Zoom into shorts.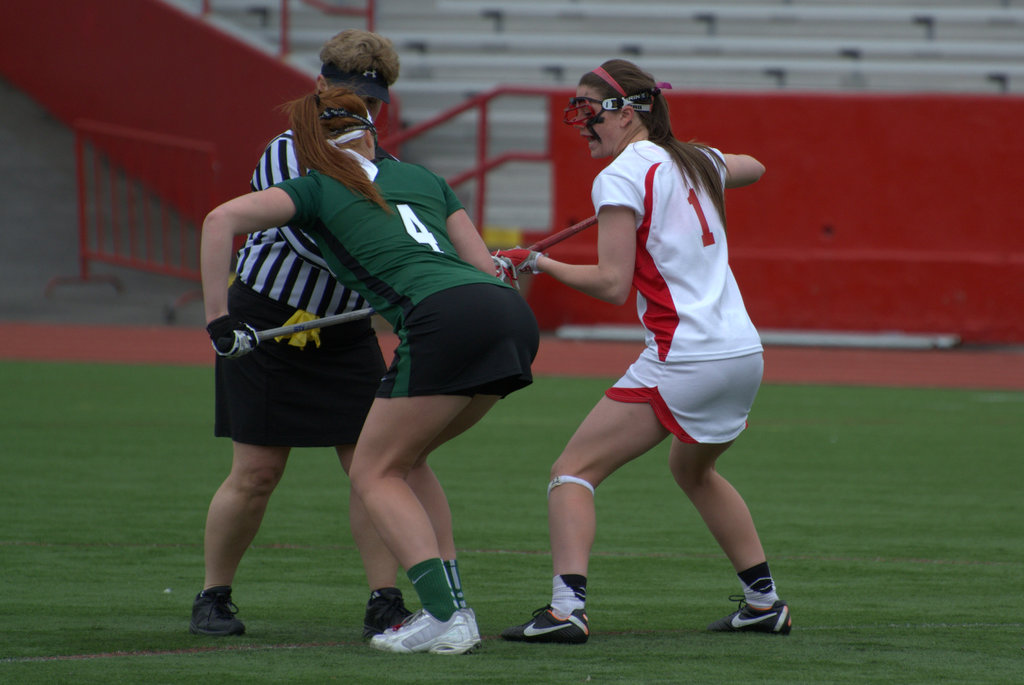
Zoom target: x1=378, y1=281, x2=541, y2=400.
